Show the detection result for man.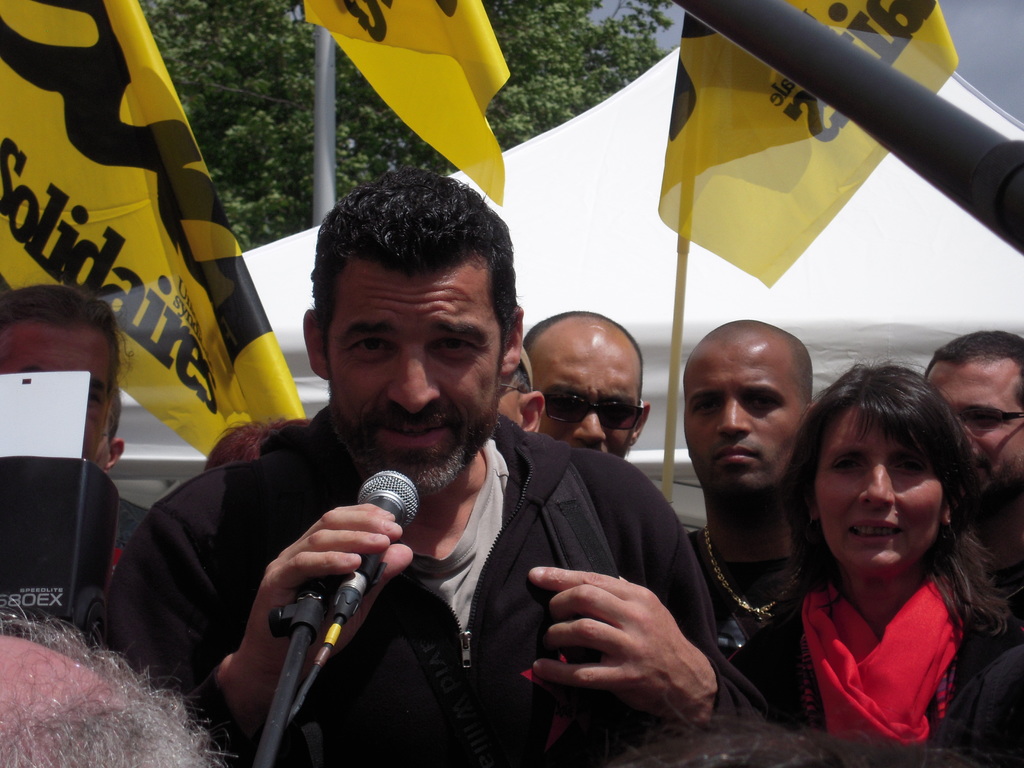
[0,596,244,767].
